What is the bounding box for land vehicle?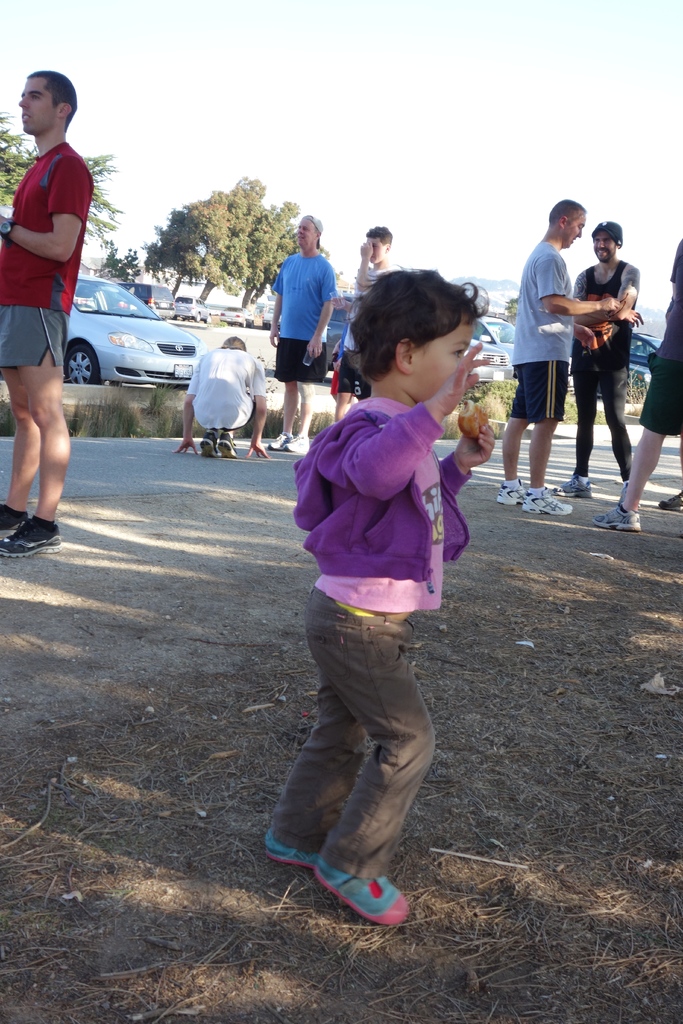
detection(477, 312, 516, 363).
